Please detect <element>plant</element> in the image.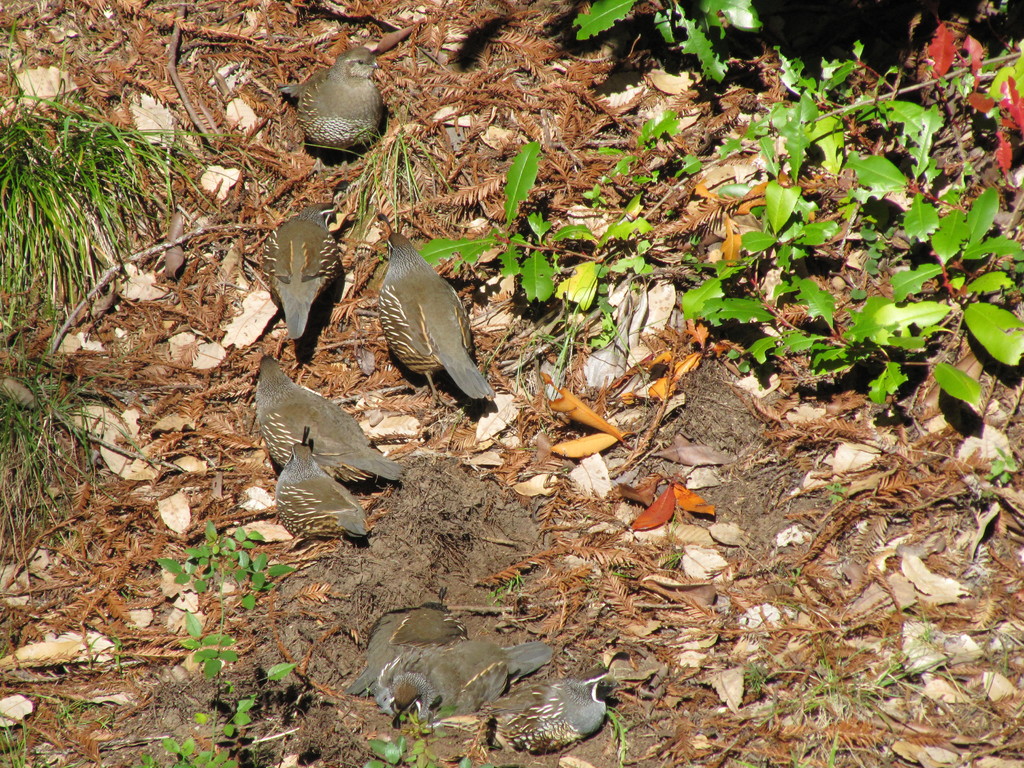
crop(54, 696, 118, 734).
